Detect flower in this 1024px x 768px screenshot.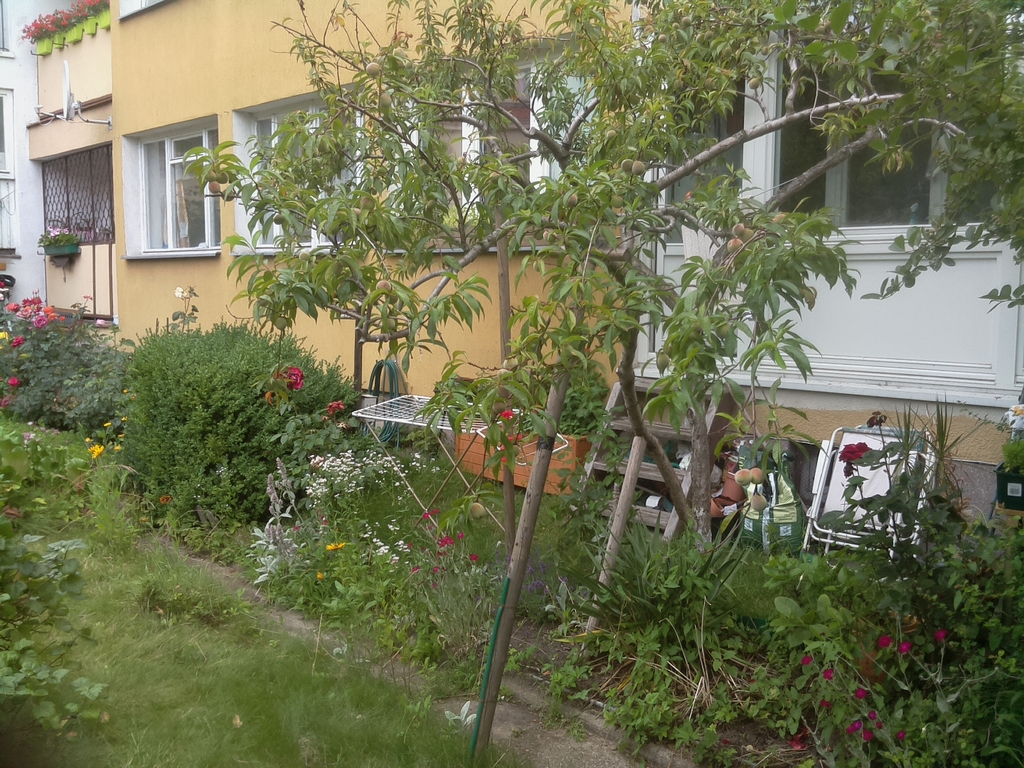
Detection: <bbox>802, 656, 814, 666</bbox>.
